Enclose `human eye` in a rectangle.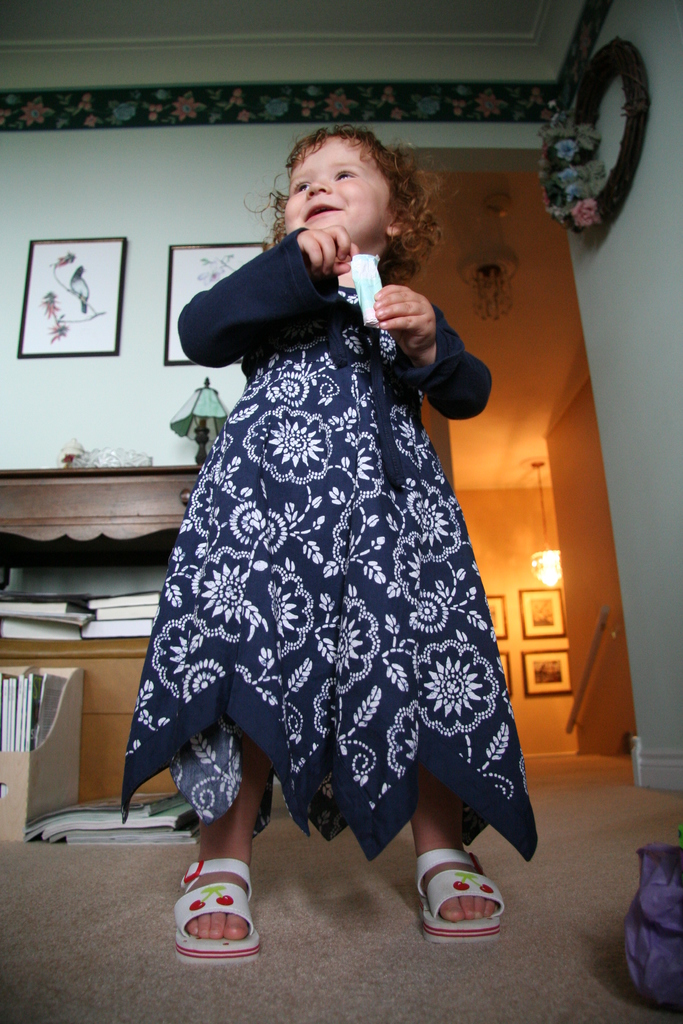
{"left": 289, "top": 173, "right": 308, "bottom": 193}.
